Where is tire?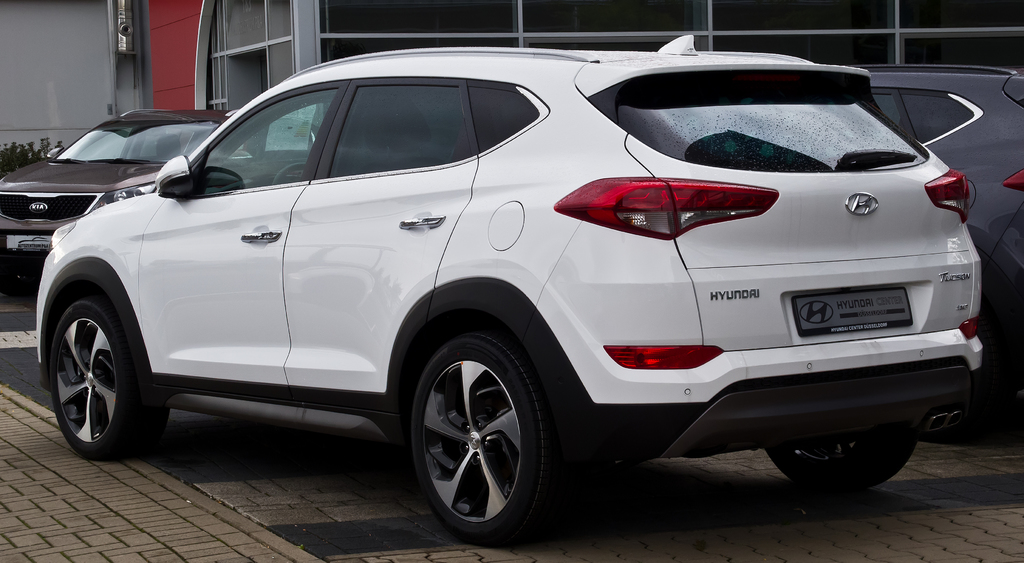
45,286,171,455.
